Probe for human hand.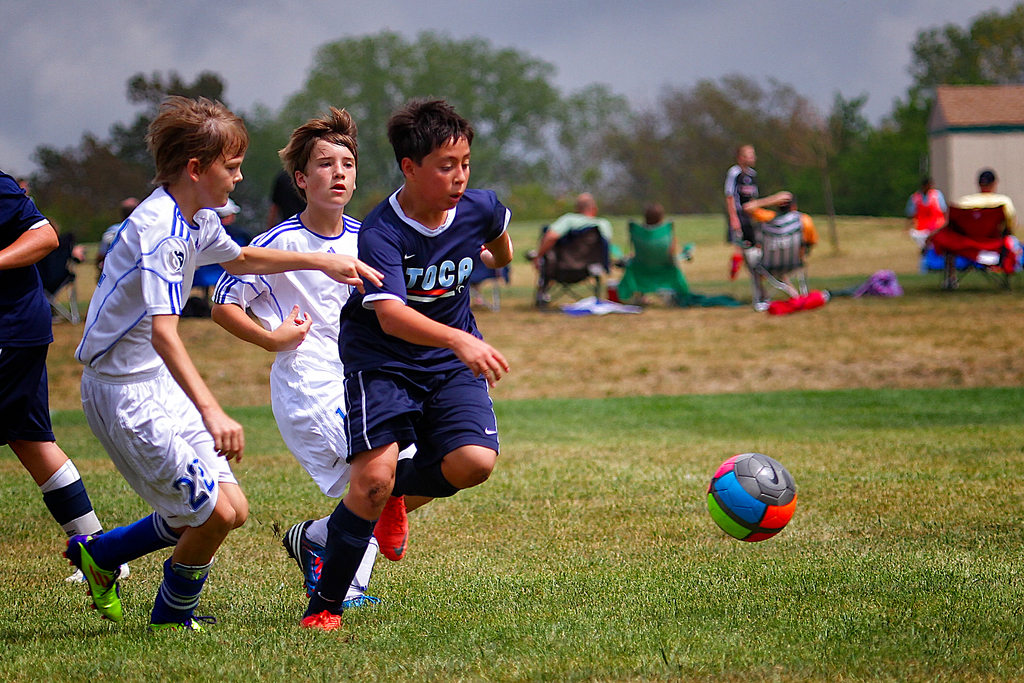
Probe result: bbox=(199, 406, 246, 466).
